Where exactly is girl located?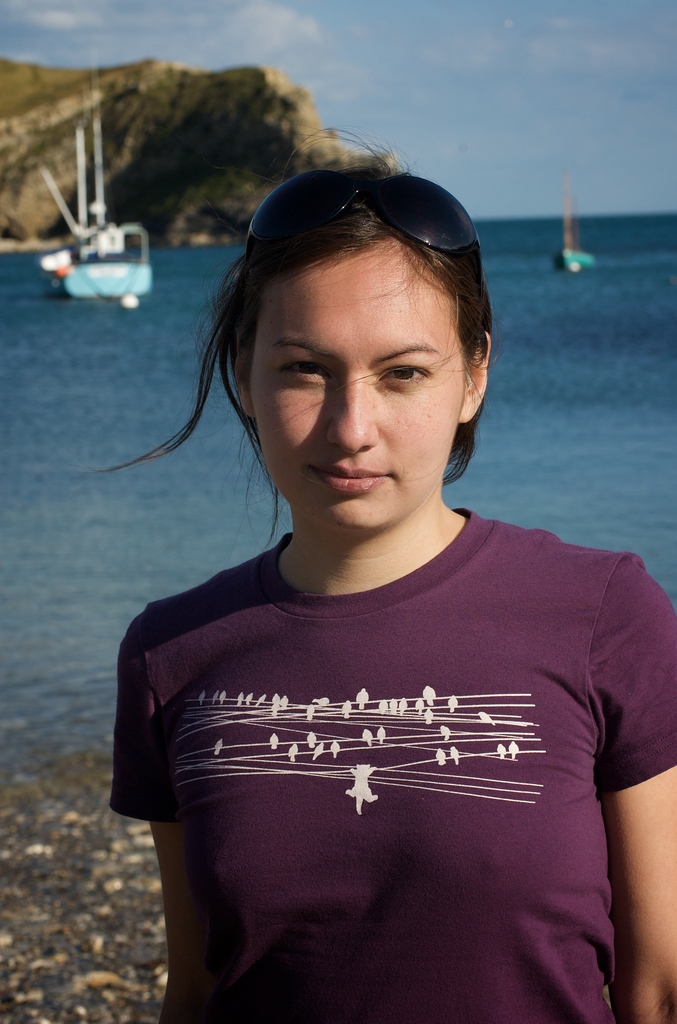
Its bounding box is crop(82, 120, 676, 1023).
